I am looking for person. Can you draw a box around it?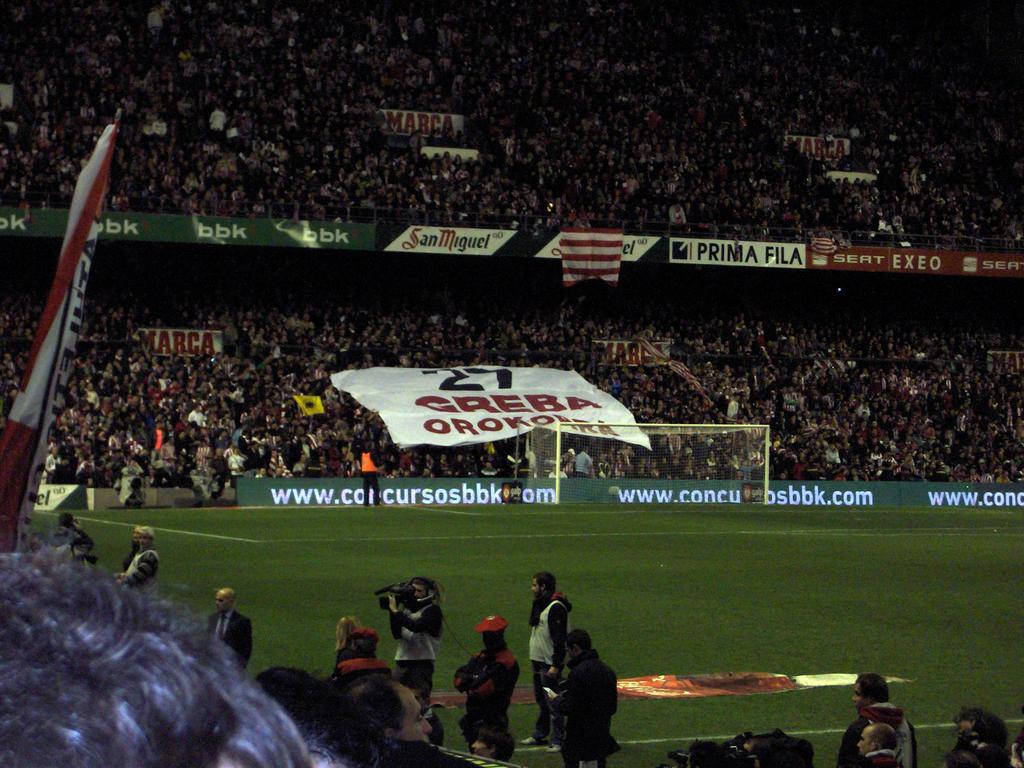
Sure, the bounding box is <box>529,569,567,742</box>.
